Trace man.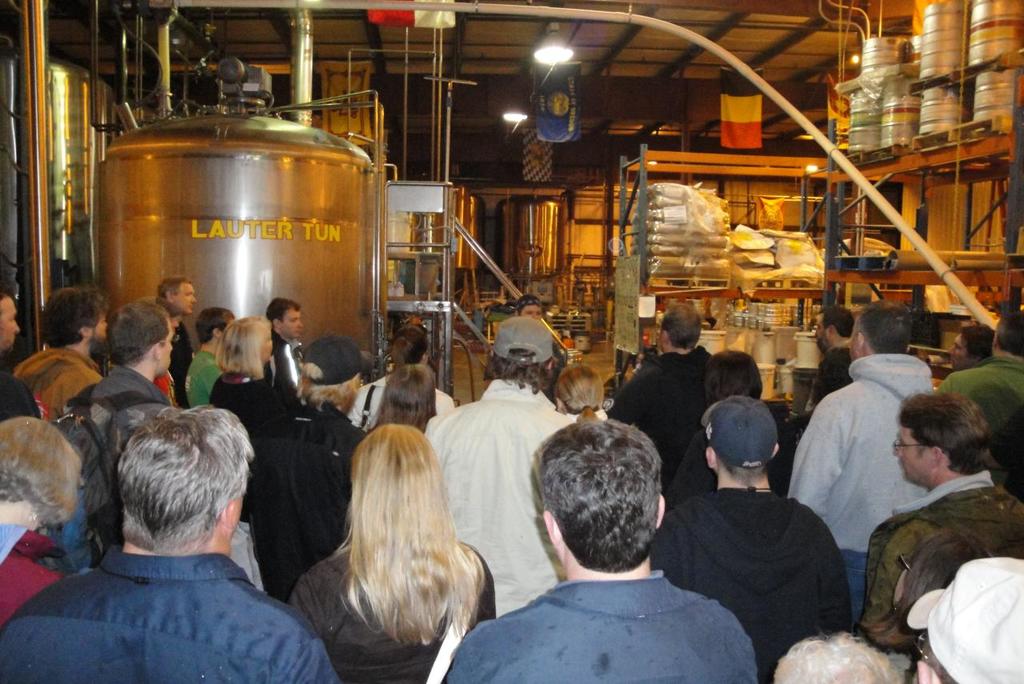
Traced to 13/422/331/683.
